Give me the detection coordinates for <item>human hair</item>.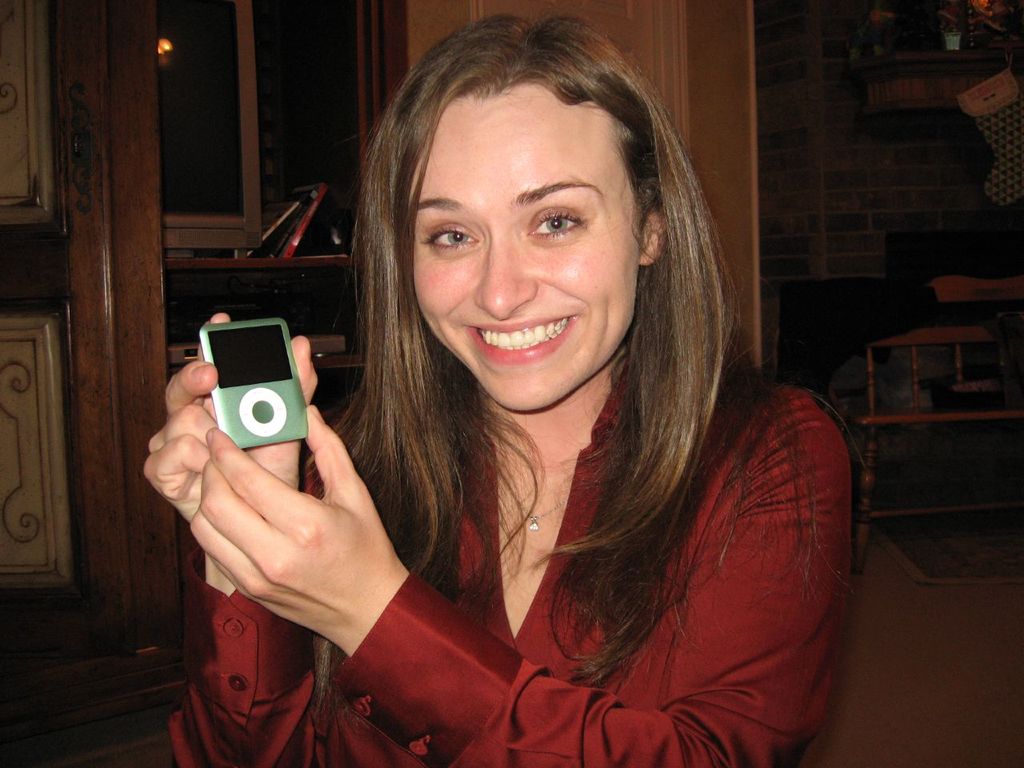
BBox(334, 26, 798, 684).
